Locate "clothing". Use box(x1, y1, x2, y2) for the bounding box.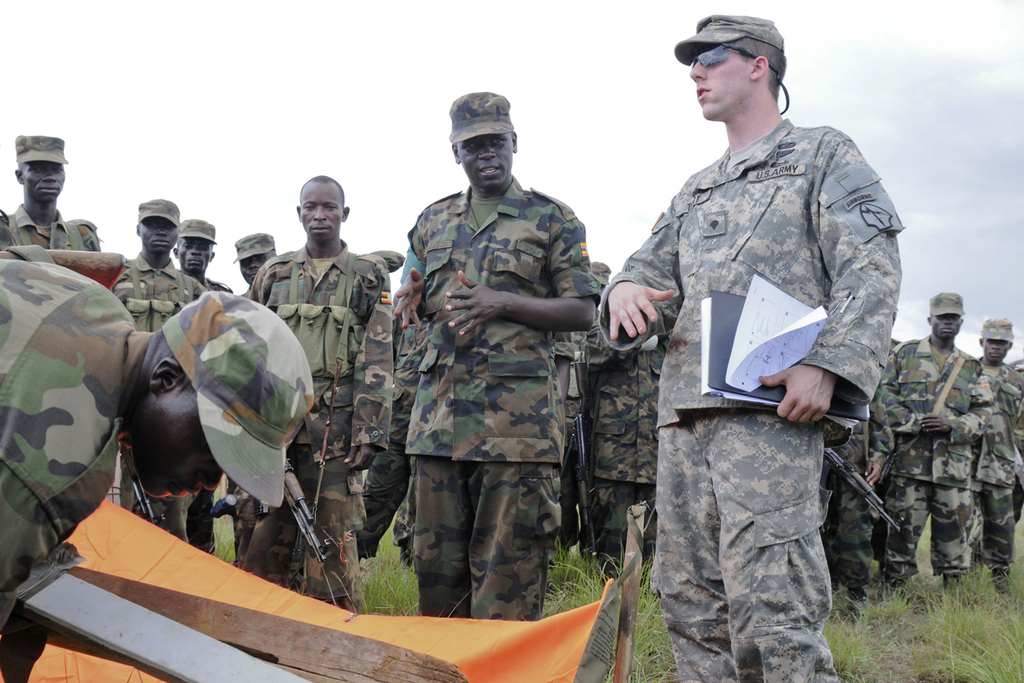
box(242, 238, 392, 615).
